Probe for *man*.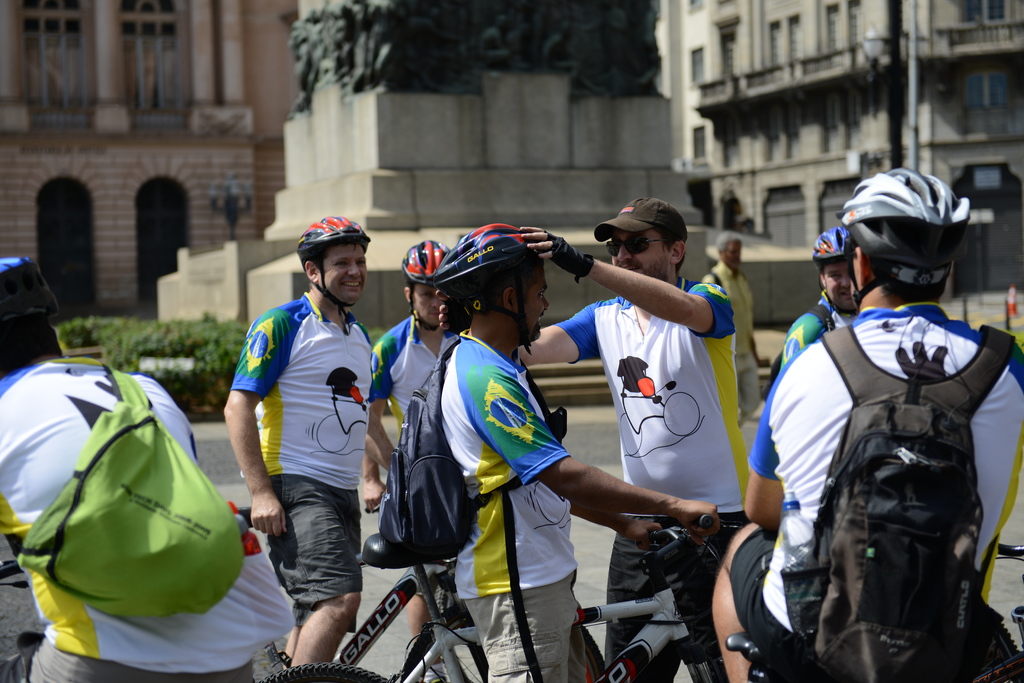
Probe result: x1=520, y1=196, x2=746, y2=682.
